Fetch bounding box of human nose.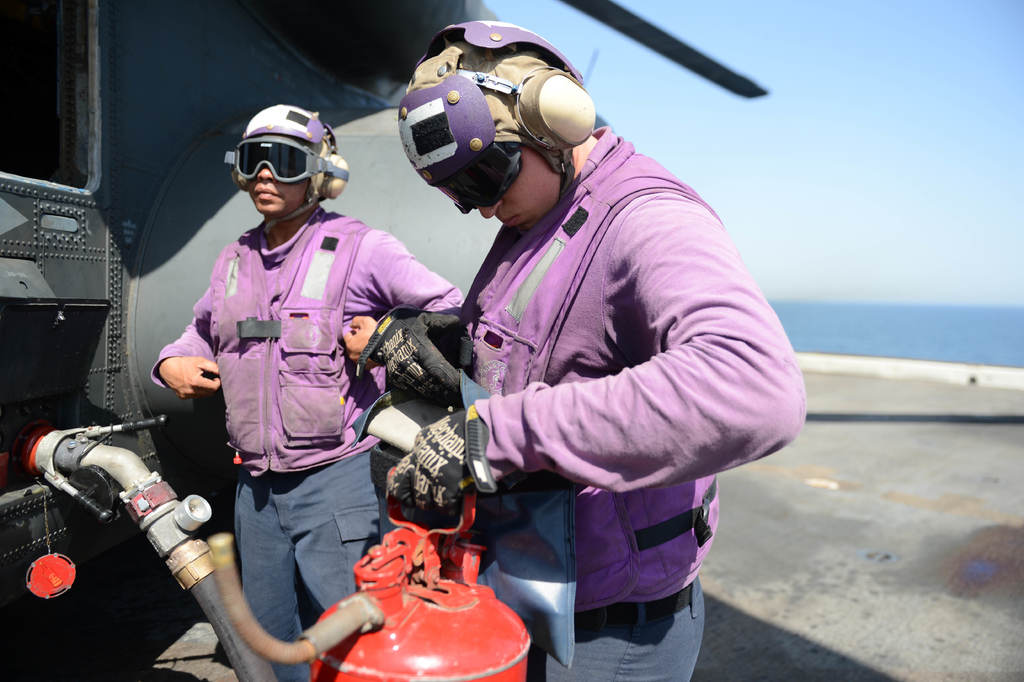
Bbox: detection(475, 202, 504, 219).
